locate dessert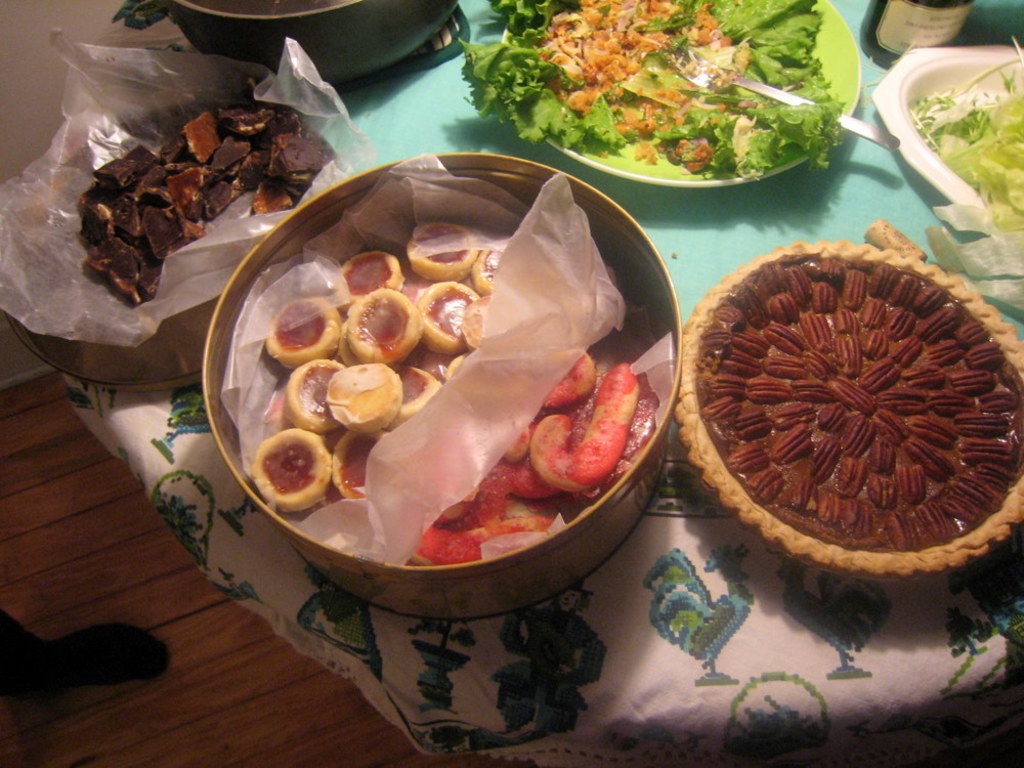
x1=223 y1=226 x2=675 y2=608
